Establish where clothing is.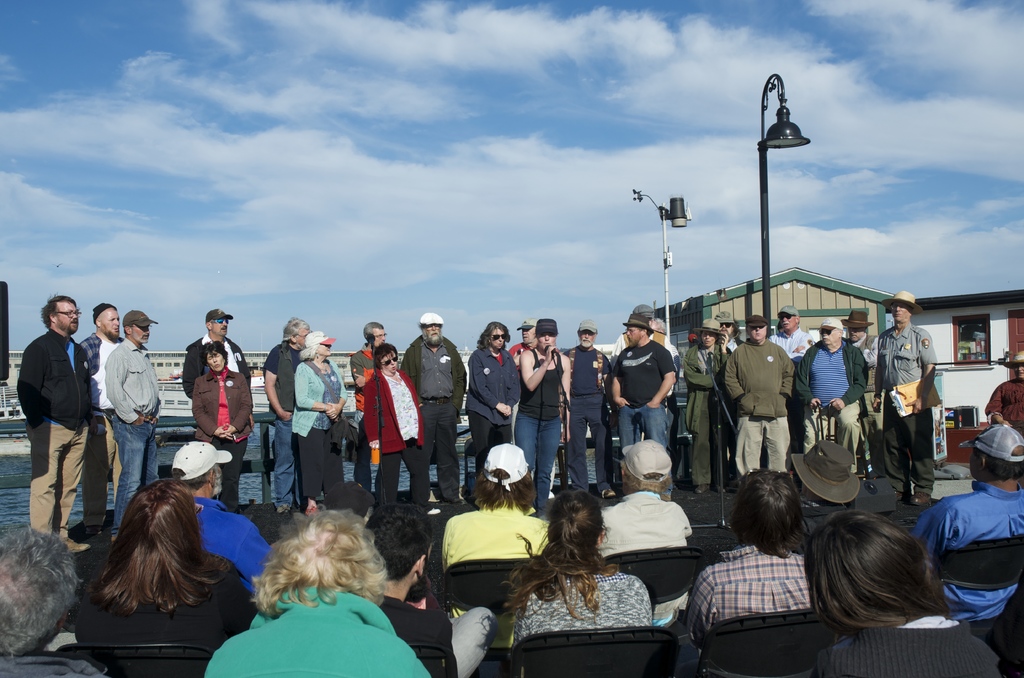
Established at bbox=[292, 357, 355, 501].
